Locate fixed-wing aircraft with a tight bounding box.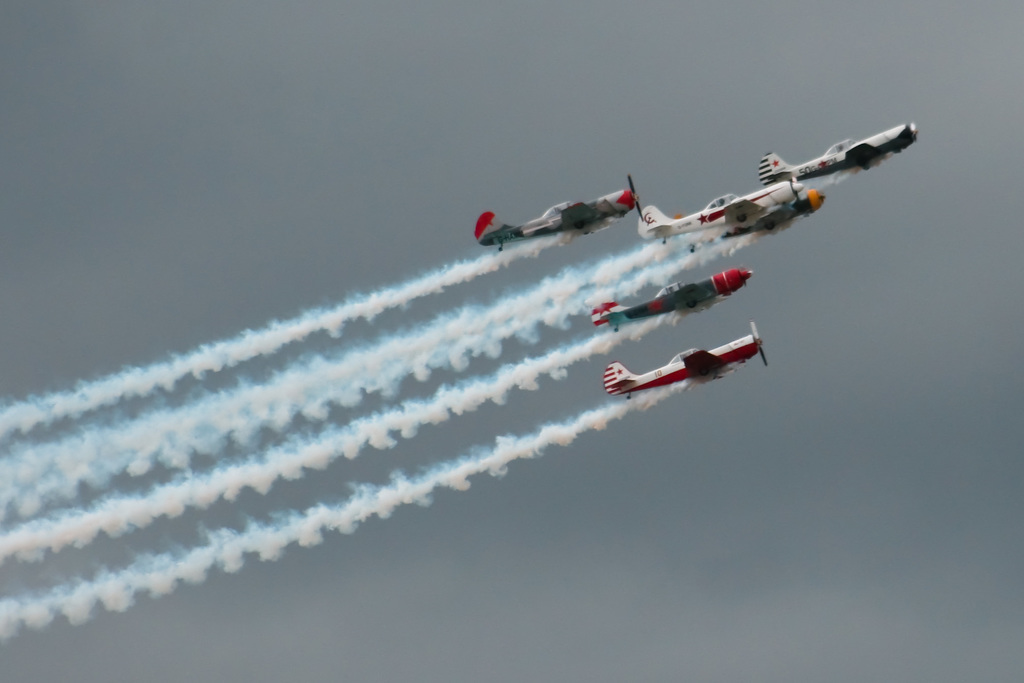
pyautogui.locateOnScreen(635, 178, 831, 251).
